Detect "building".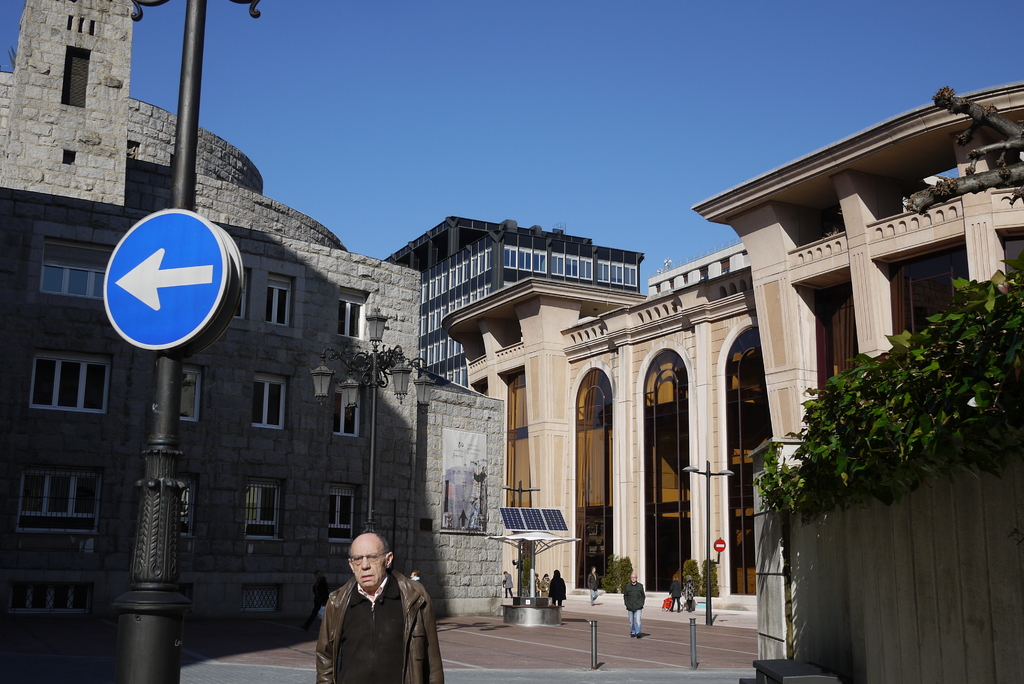
Detected at pyautogui.locateOnScreen(383, 217, 643, 388).
